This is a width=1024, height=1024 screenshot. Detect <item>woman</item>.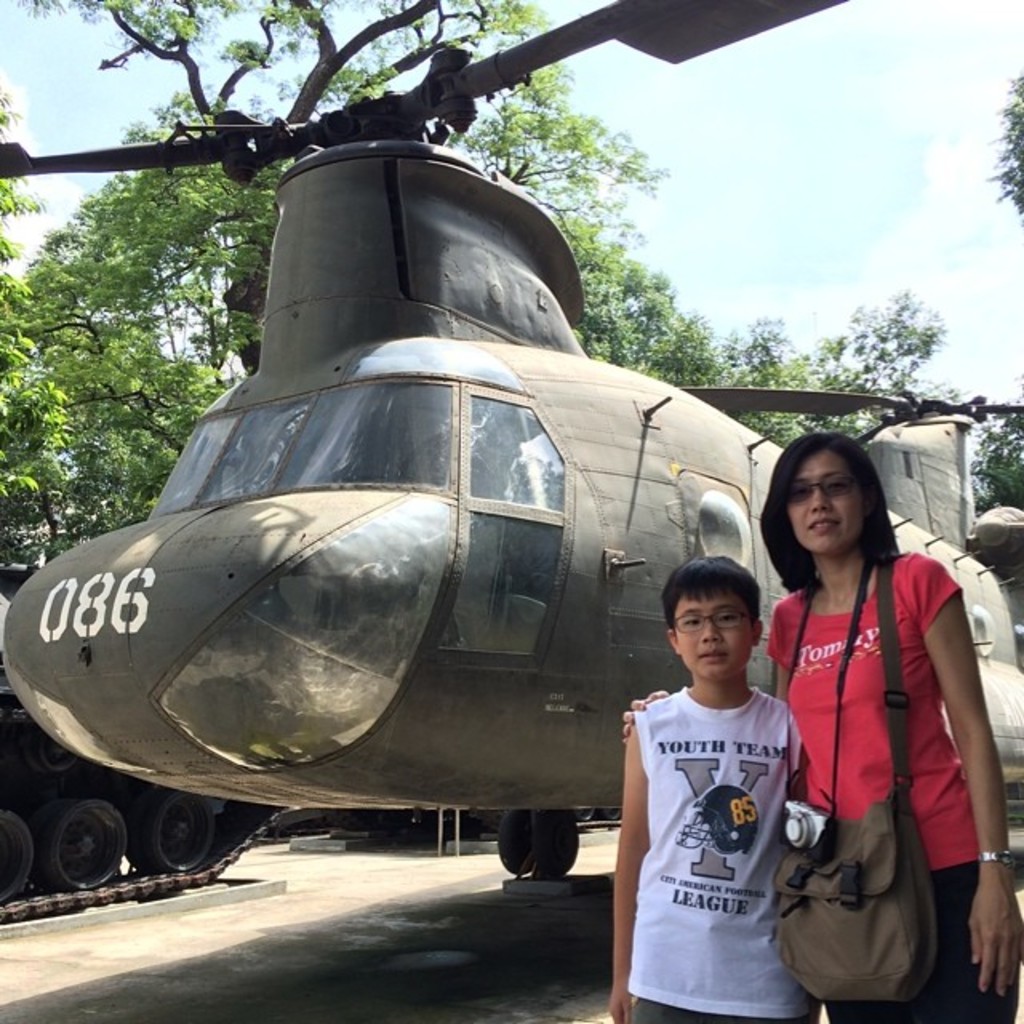
624/434/1022/1022.
